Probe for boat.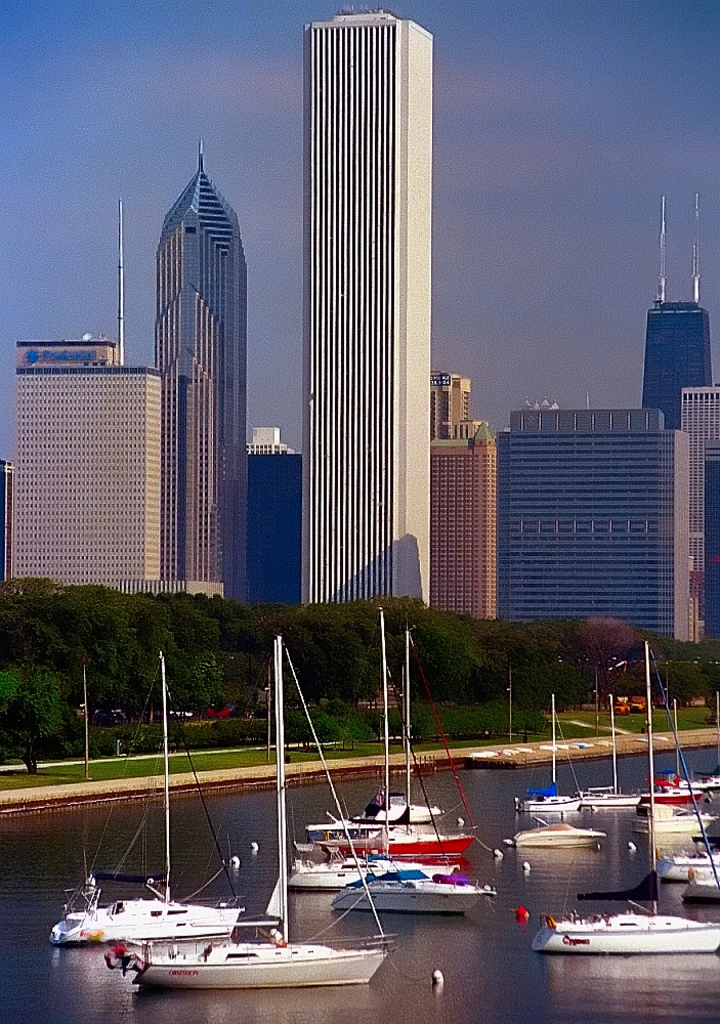
Probe result: (x1=515, y1=687, x2=583, y2=817).
